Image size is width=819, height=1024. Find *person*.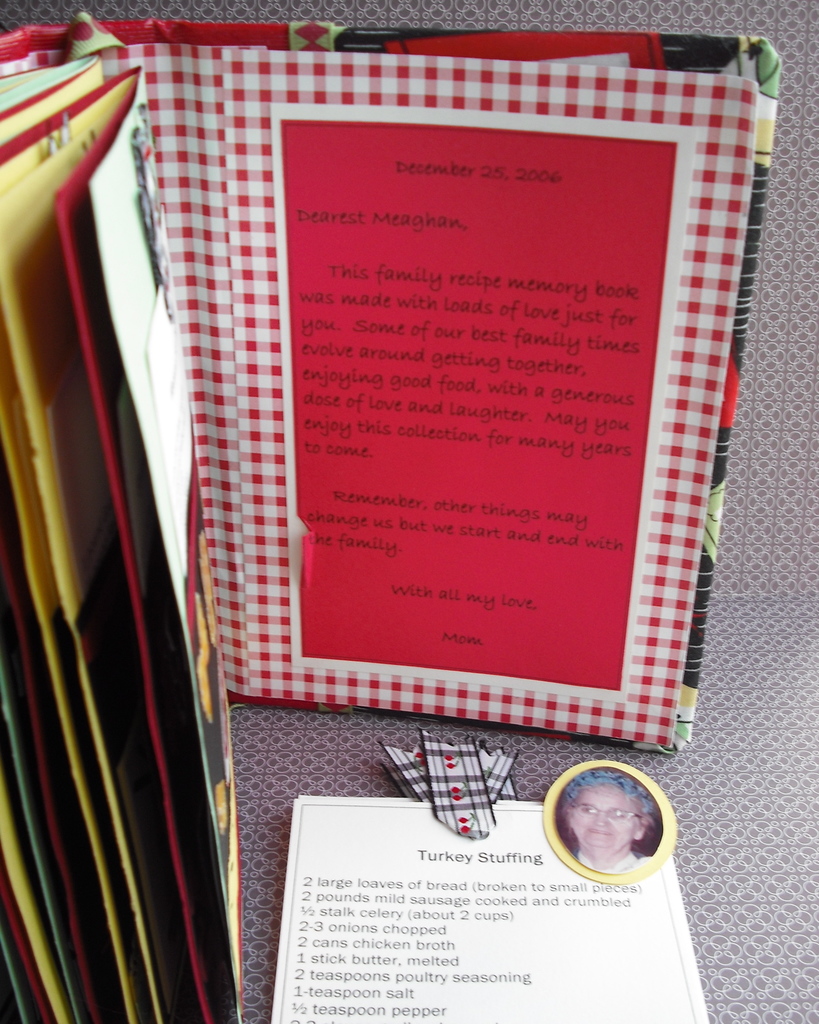
l=562, t=768, r=653, b=867.
